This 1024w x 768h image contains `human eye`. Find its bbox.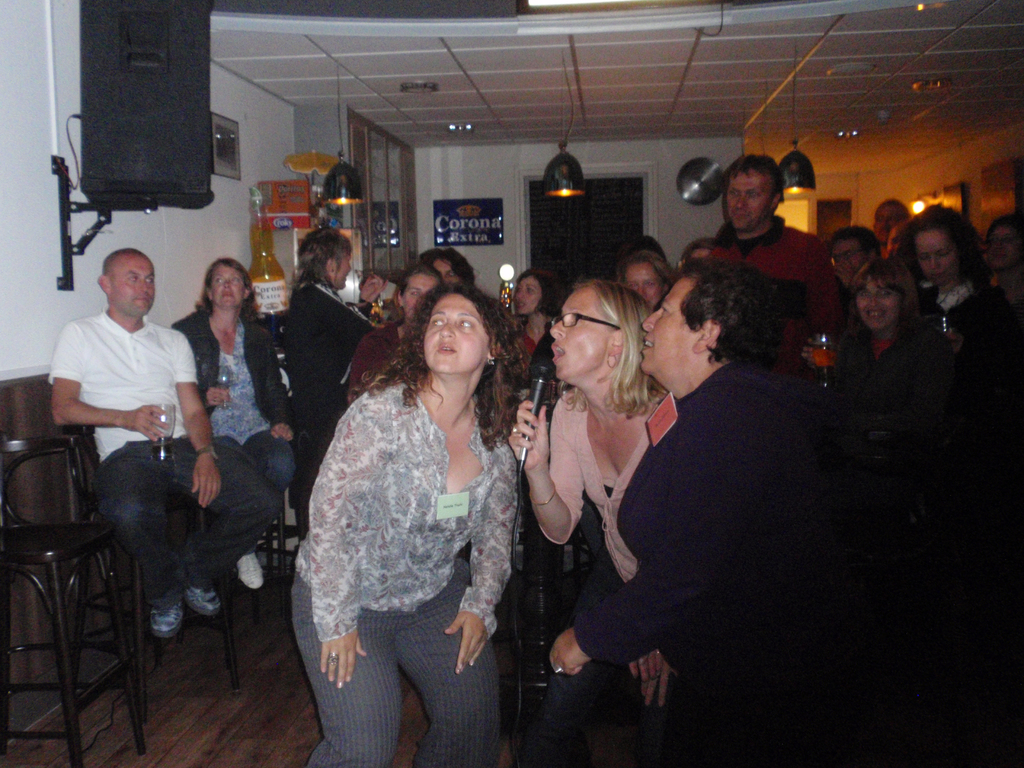
(939,252,949,255).
